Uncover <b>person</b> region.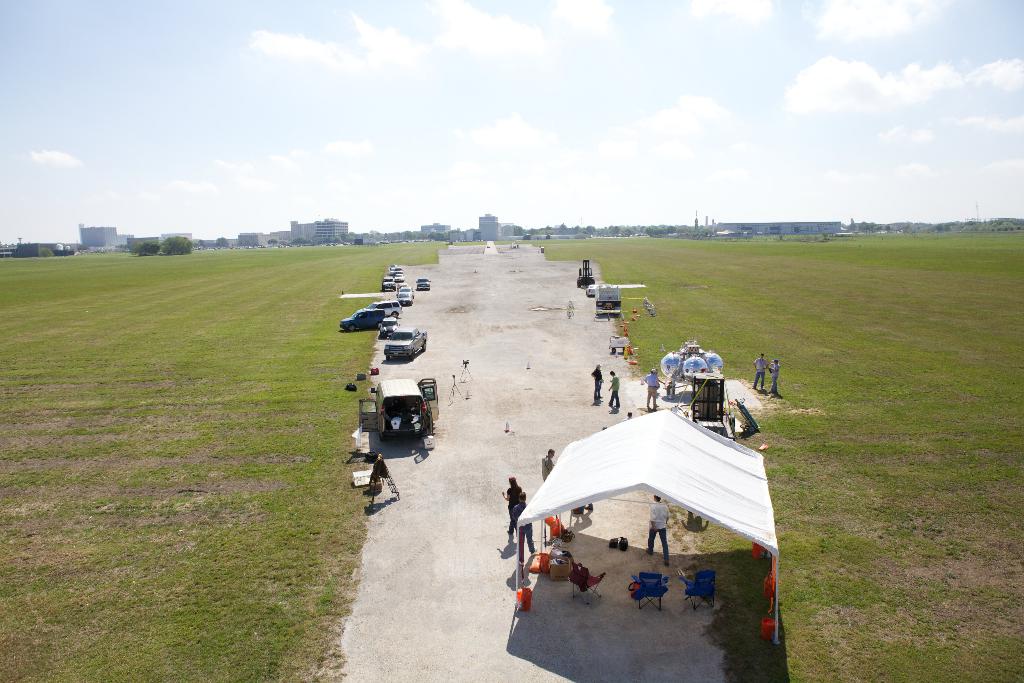
Uncovered: bbox=[589, 363, 605, 402].
